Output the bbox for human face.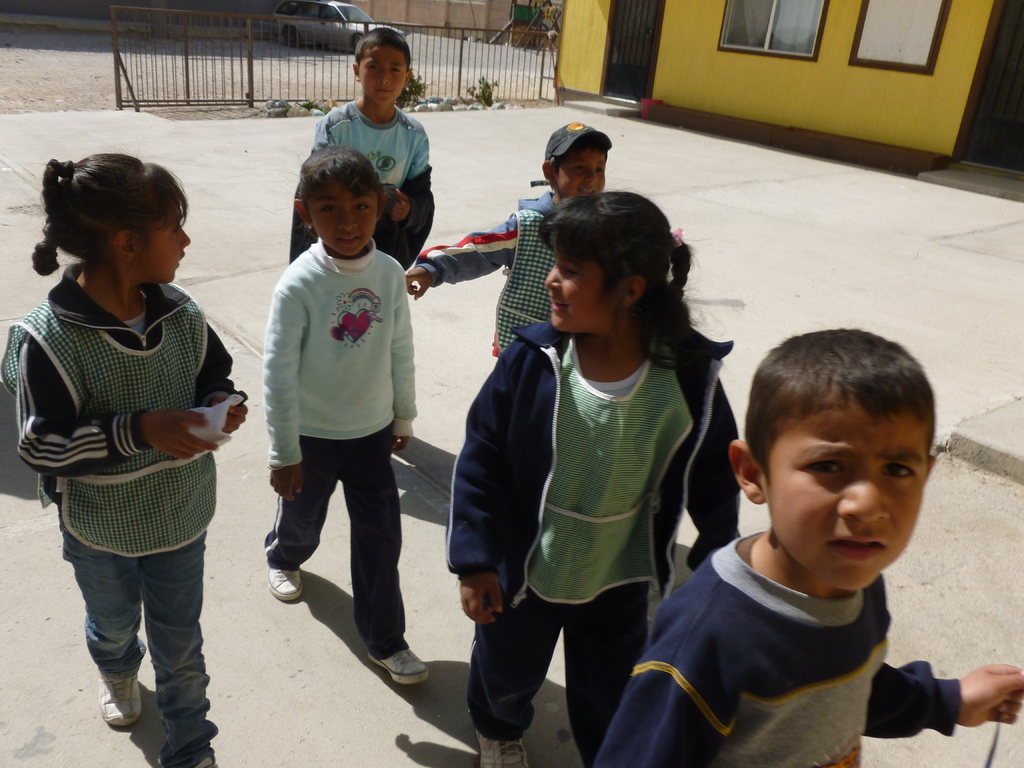
left=310, top=177, right=381, bottom=257.
